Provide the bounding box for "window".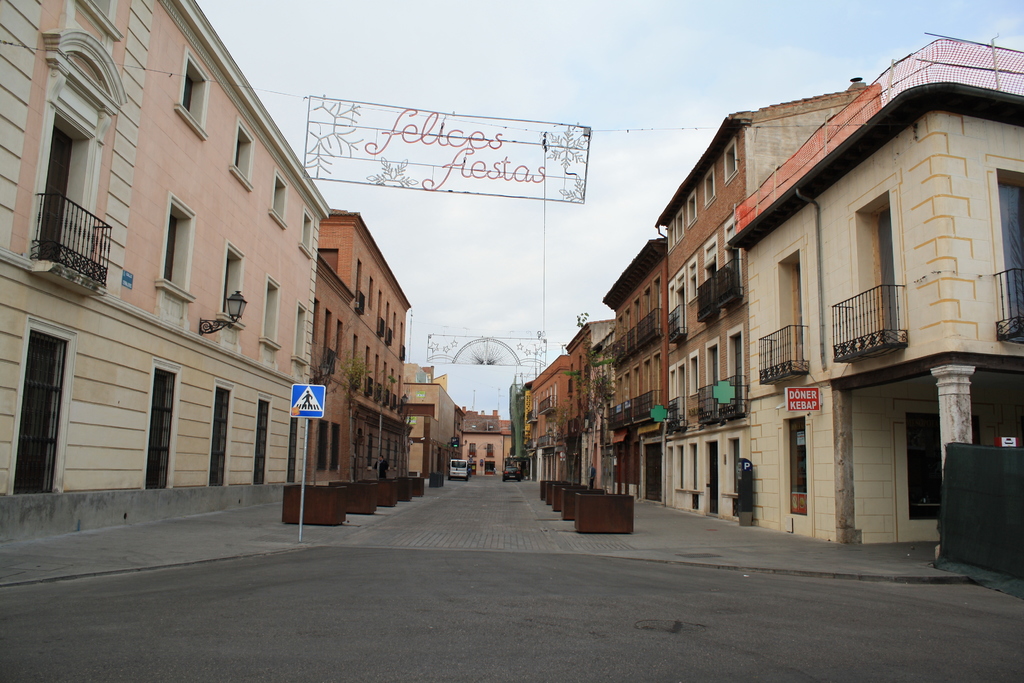
pyautogui.locateOnScreen(145, 365, 179, 488).
